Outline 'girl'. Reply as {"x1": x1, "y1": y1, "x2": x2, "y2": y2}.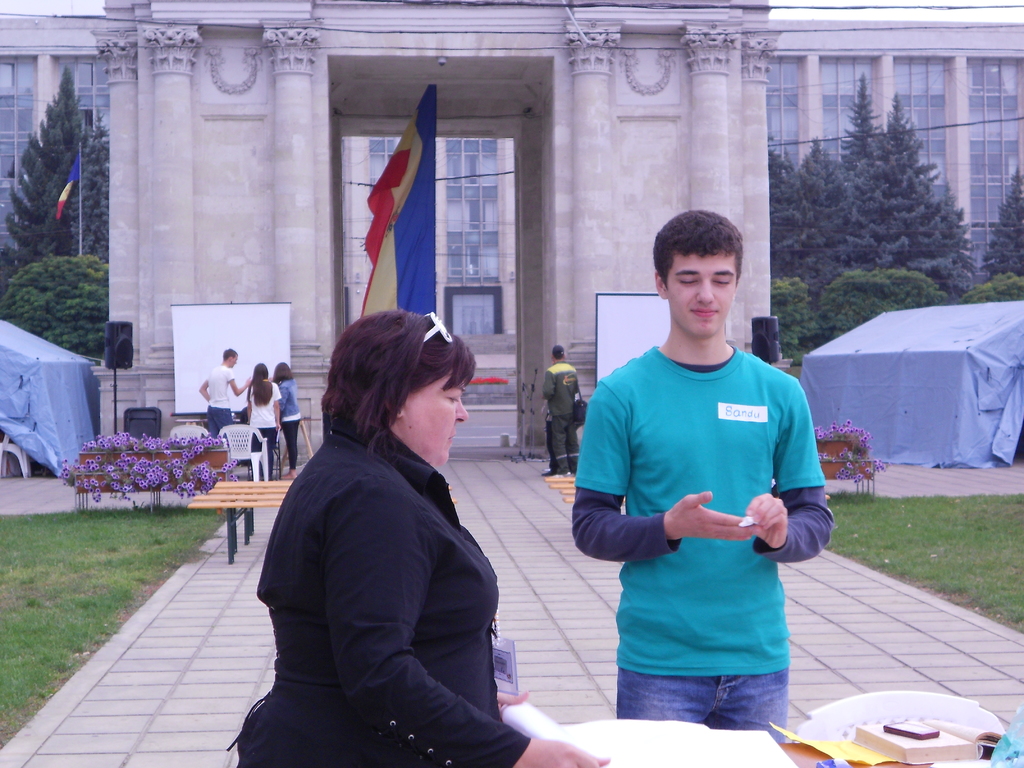
{"x1": 273, "y1": 364, "x2": 305, "y2": 477}.
